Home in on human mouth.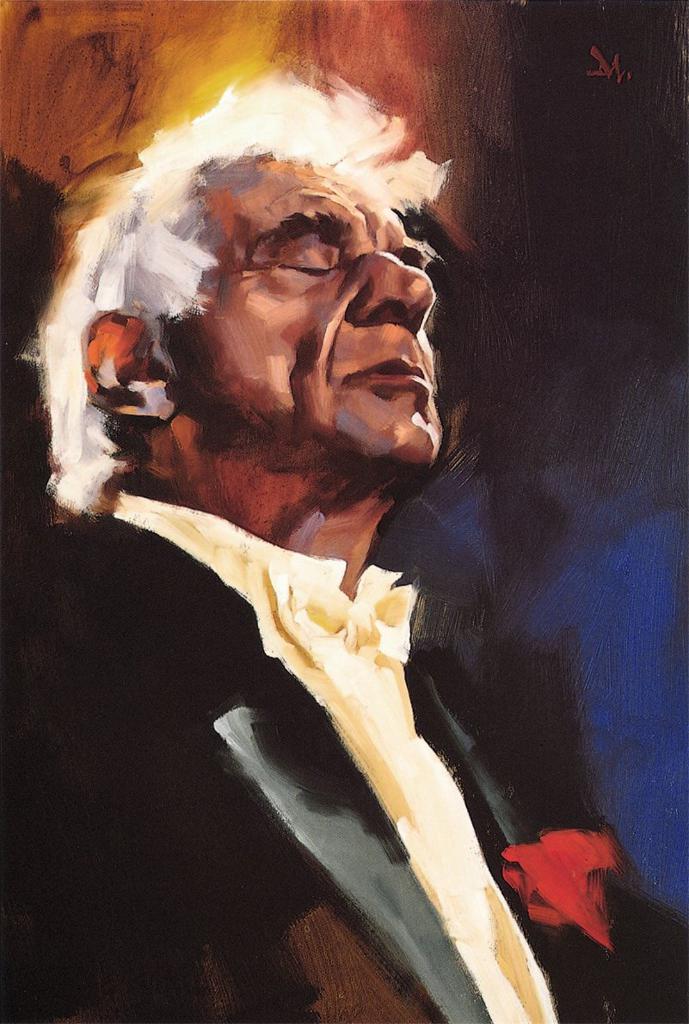
Homed in at <bbox>346, 350, 445, 412</bbox>.
